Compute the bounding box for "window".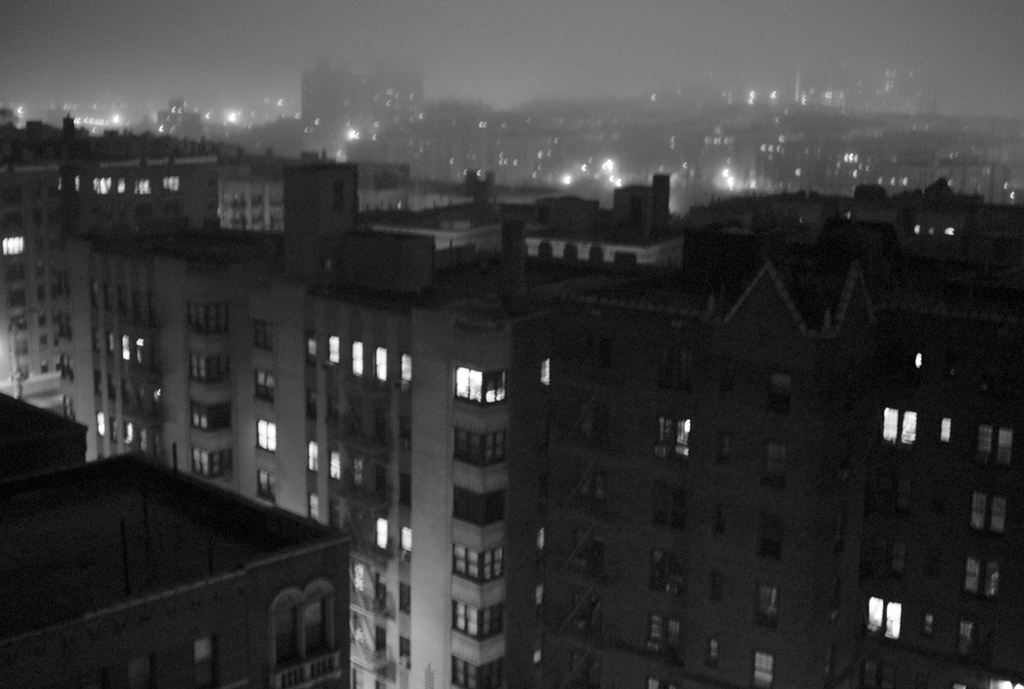
box=[399, 474, 411, 510].
